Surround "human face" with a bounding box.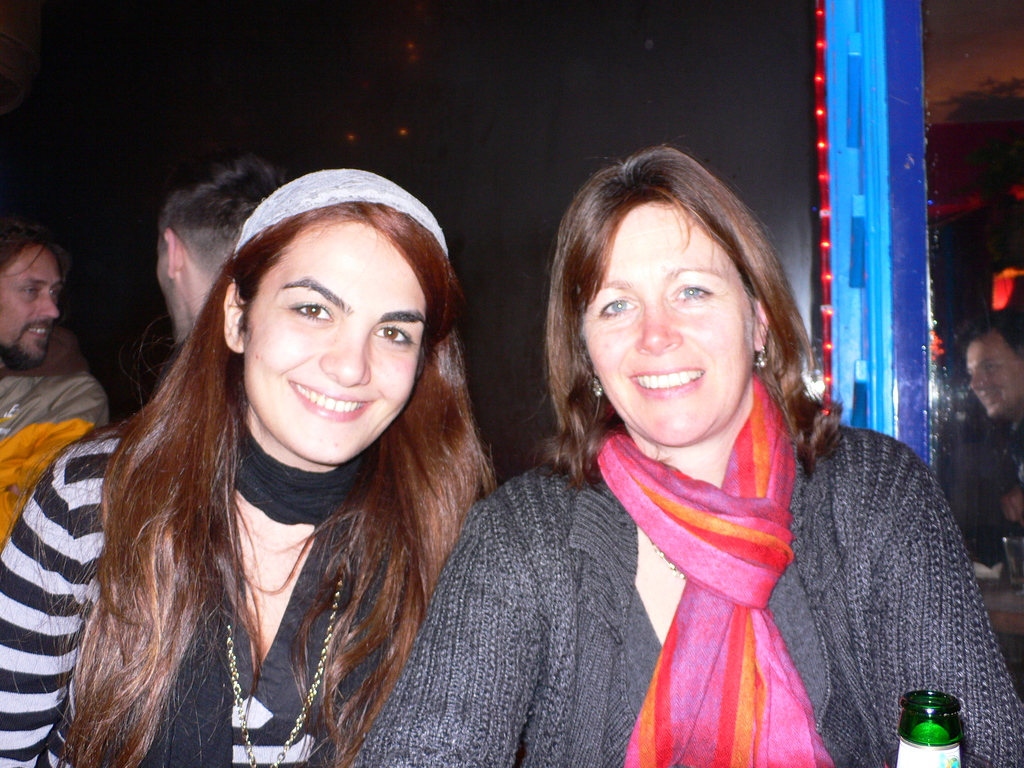
{"x1": 969, "y1": 340, "x2": 1023, "y2": 417}.
